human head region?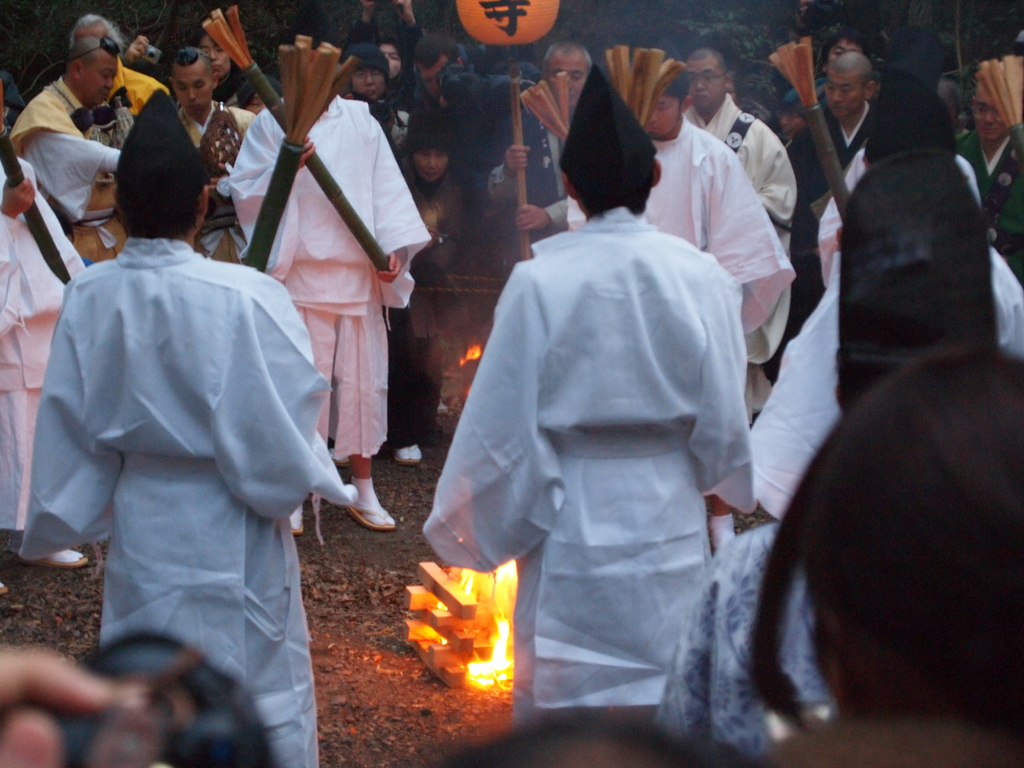
(410,120,451,187)
